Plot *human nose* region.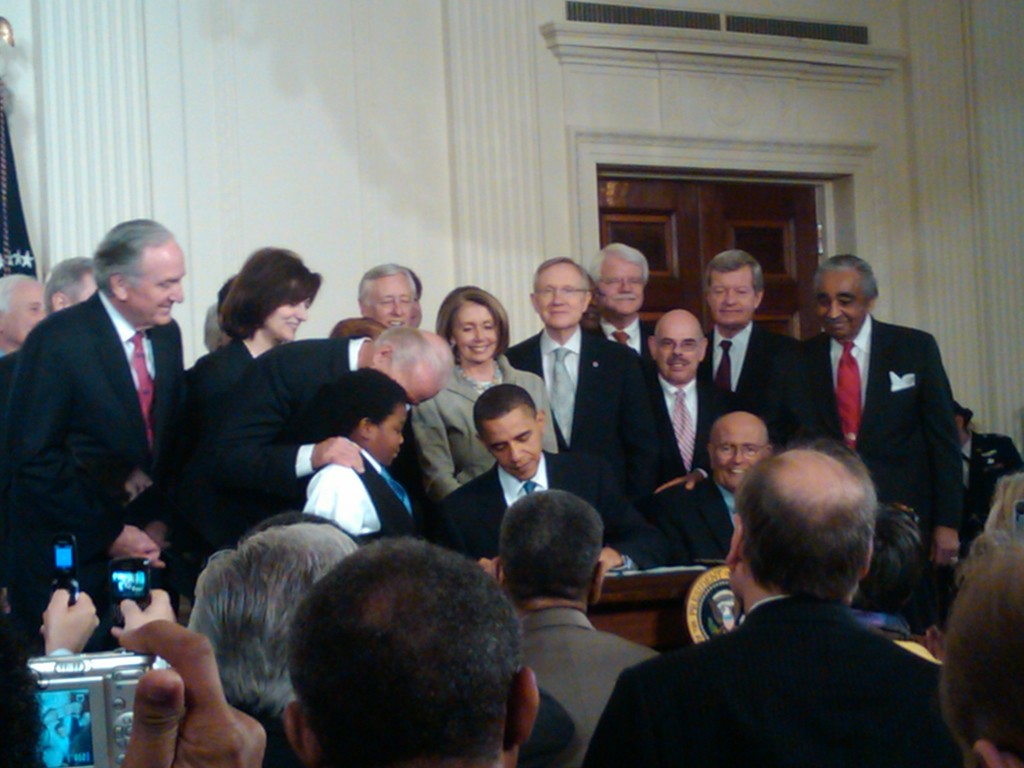
Plotted at <bbox>723, 294, 739, 303</bbox>.
